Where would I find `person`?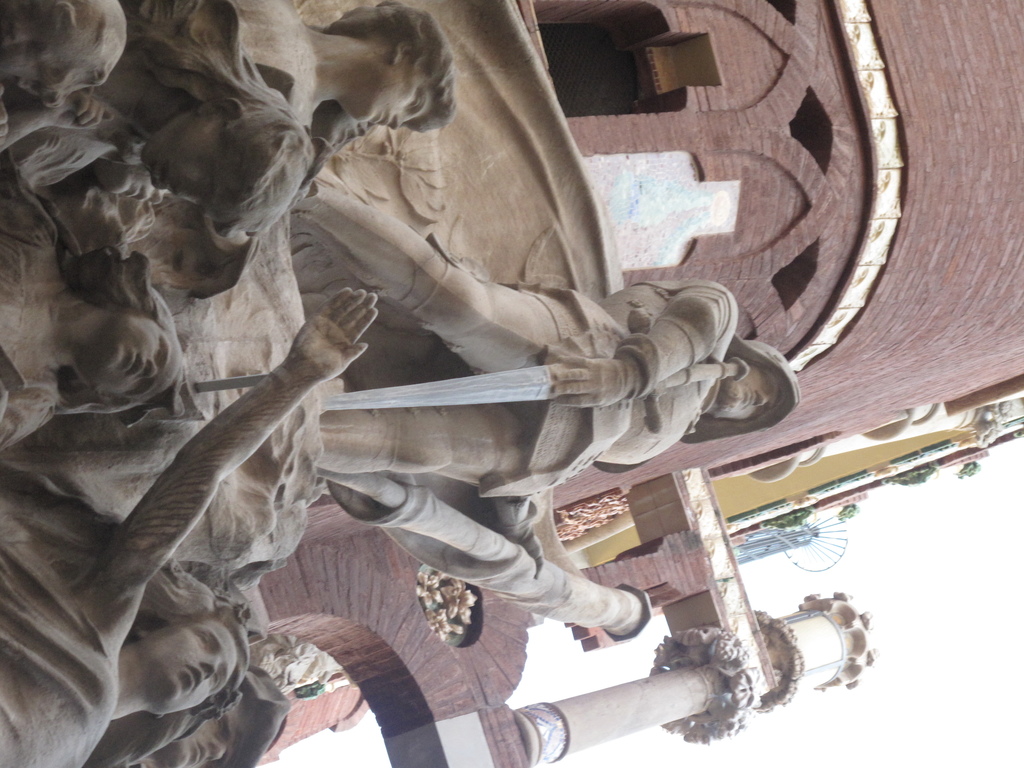
At (left=285, top=170, right=809, bottom=573).
